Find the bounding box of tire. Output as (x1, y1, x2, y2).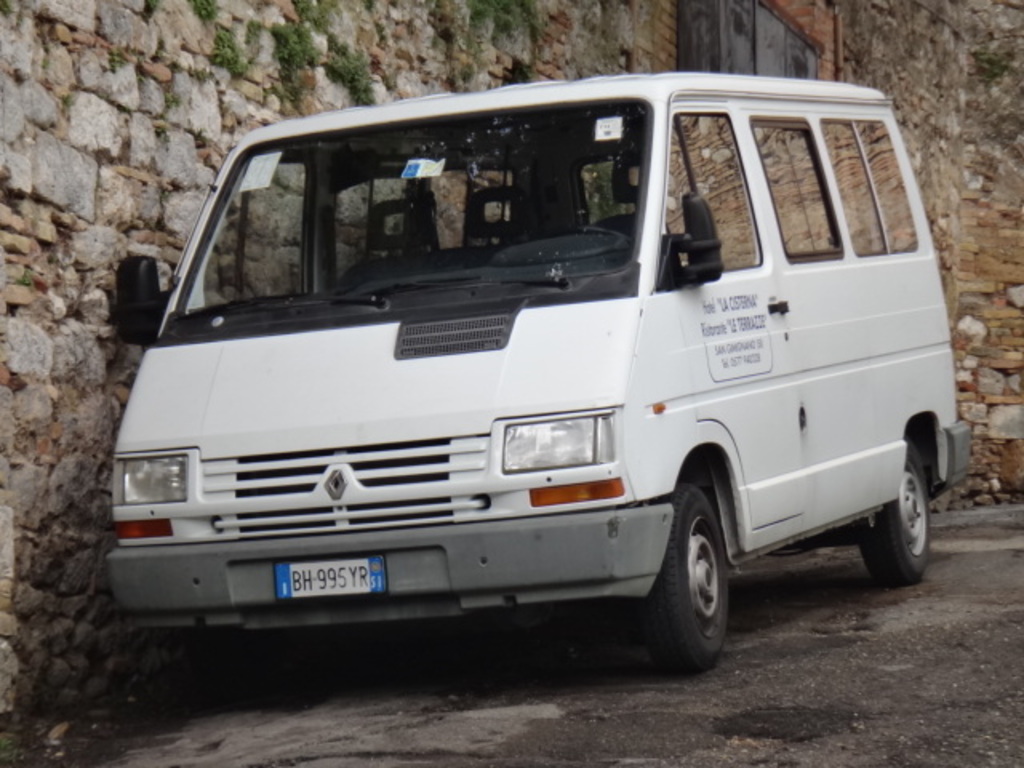
(861, 442, 930, 589).
